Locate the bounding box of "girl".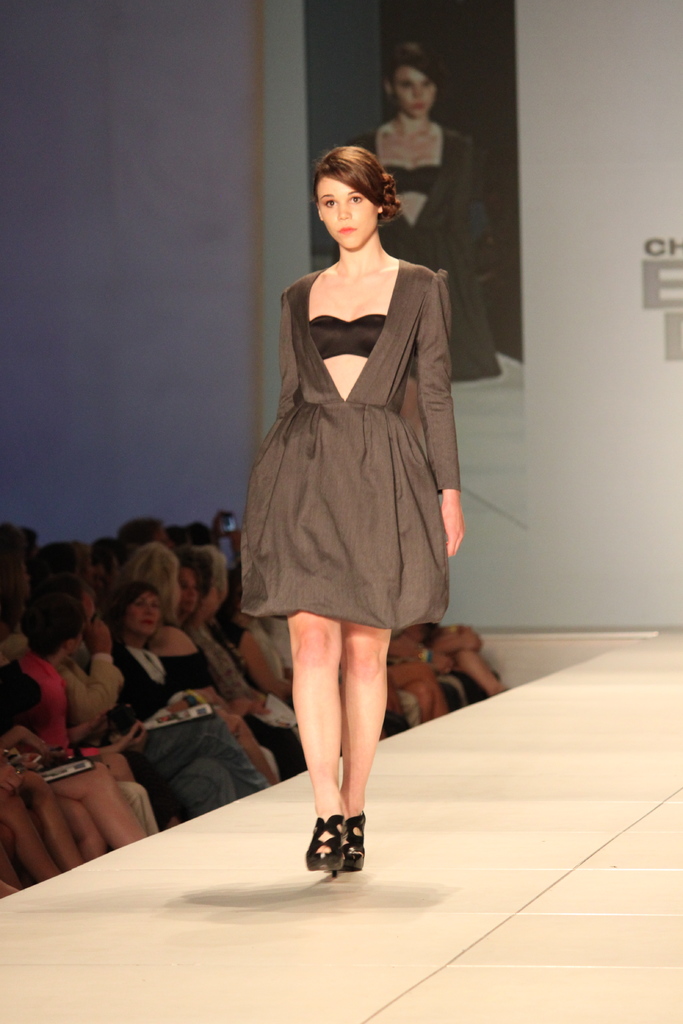
Bounding box: bbox(346, 38, 500, 378).
